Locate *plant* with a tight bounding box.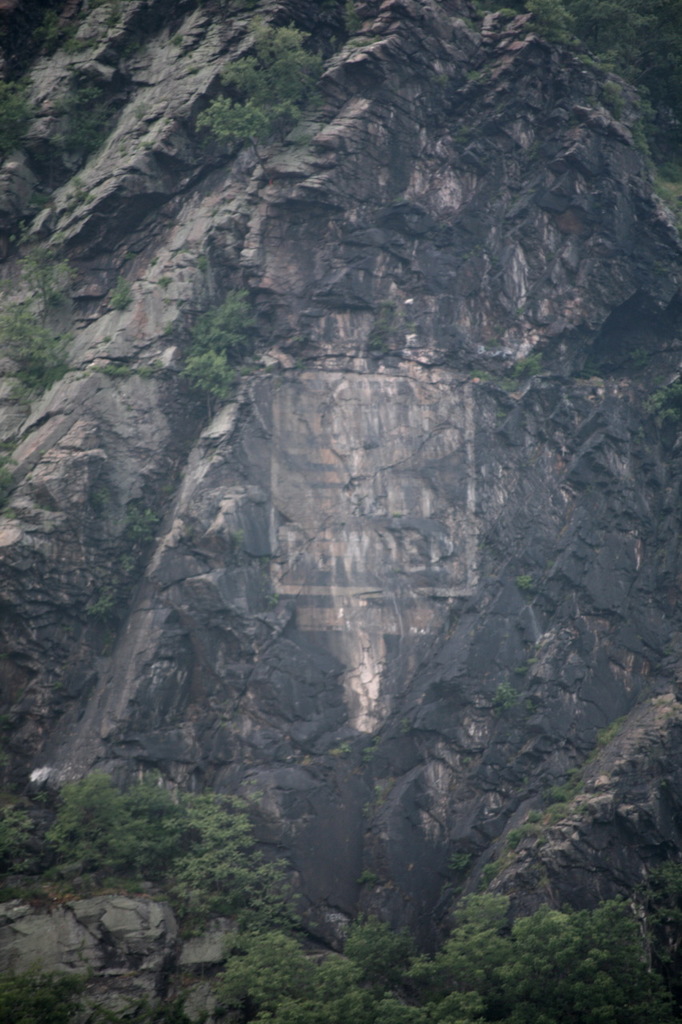
(0,84,31,148).
